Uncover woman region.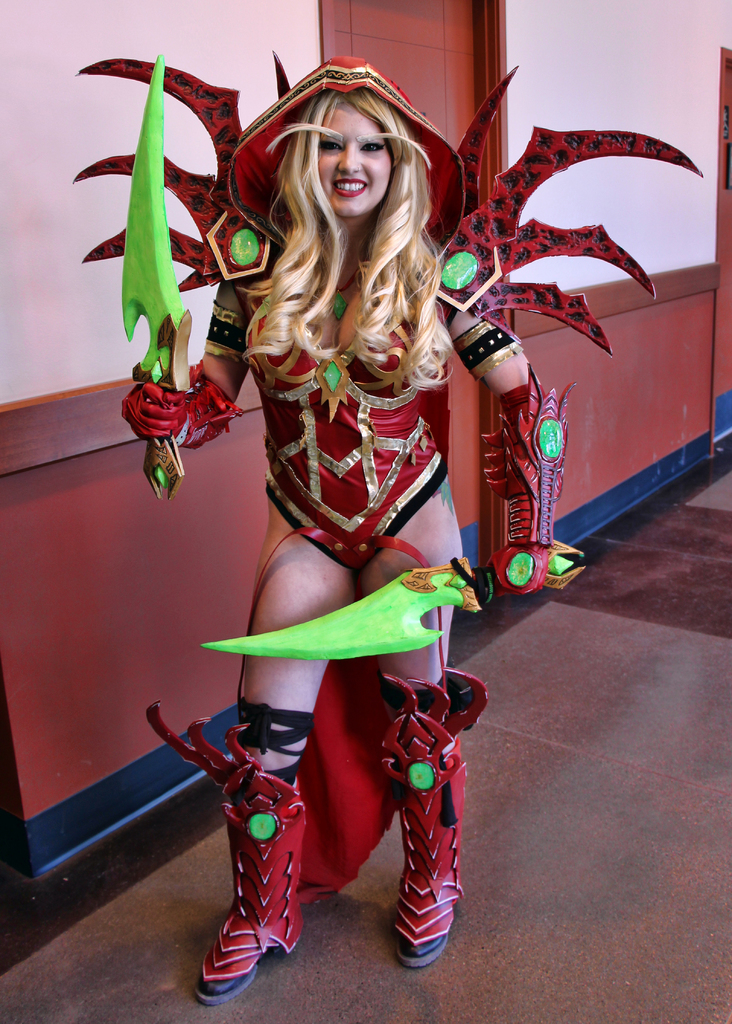
Uncovered: [150, 58, 518, 953].
